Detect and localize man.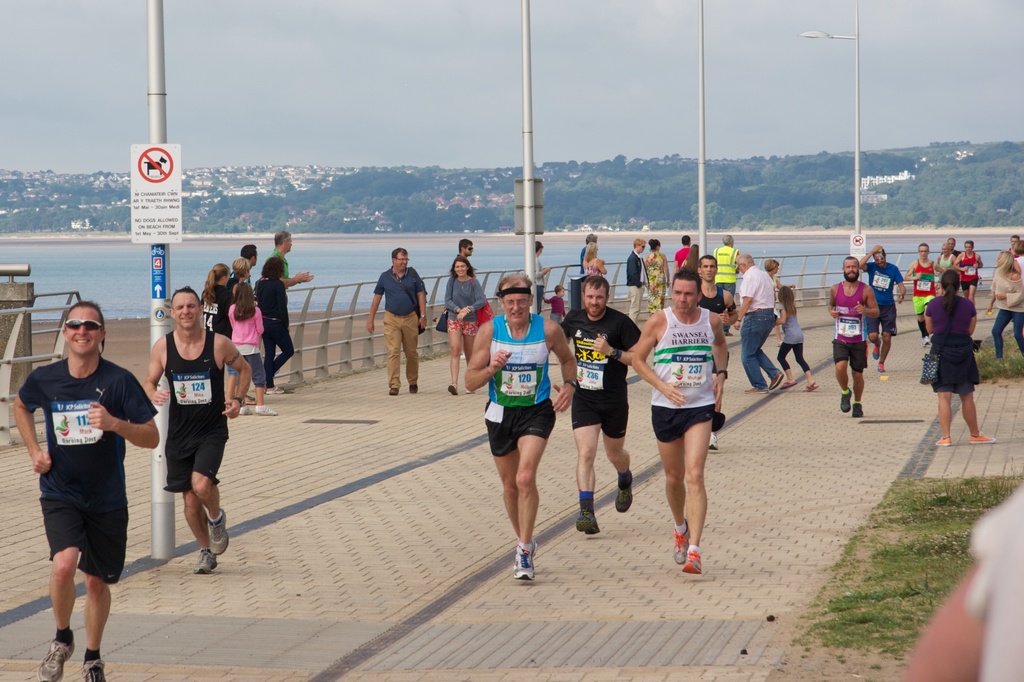
Localized at <bbox>824, 258, 877, 418</bbox>.
